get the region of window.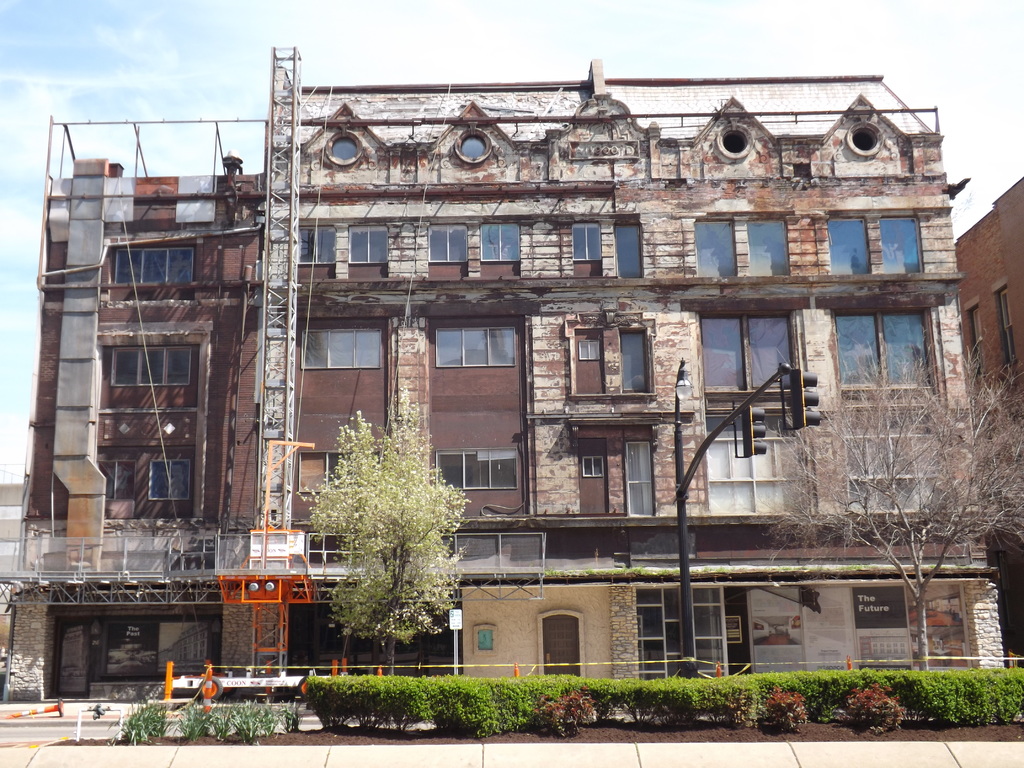
(431,326,515,365).
